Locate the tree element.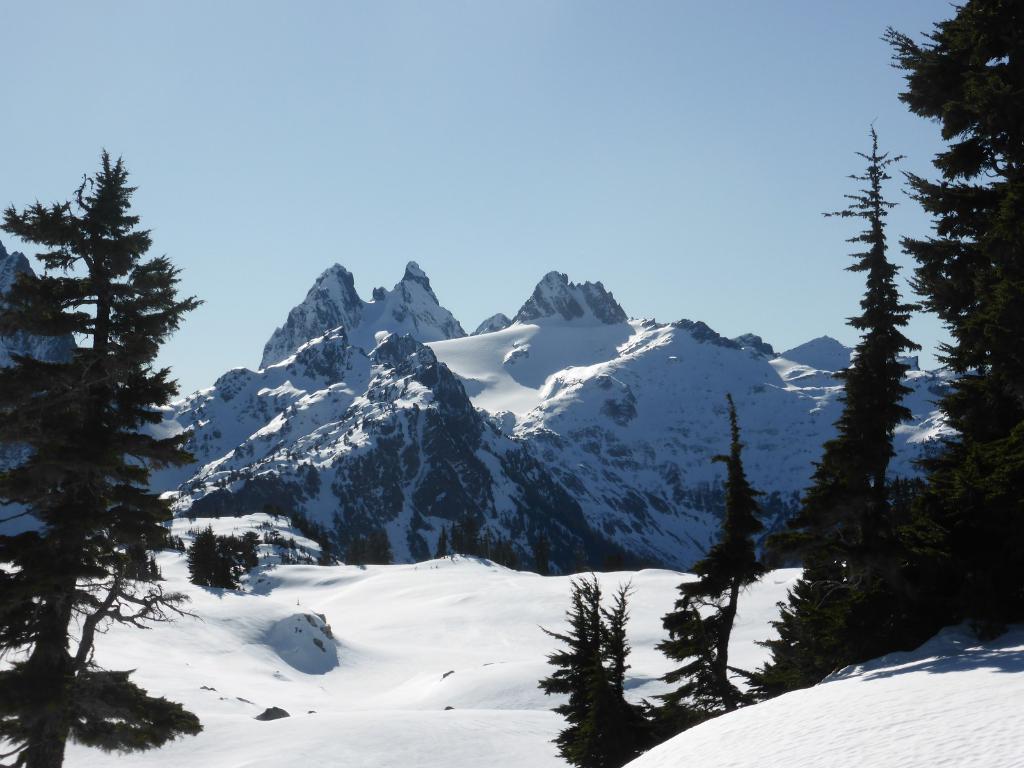
Element bbox: (left=16, top=117, right=198, bottom=738).
